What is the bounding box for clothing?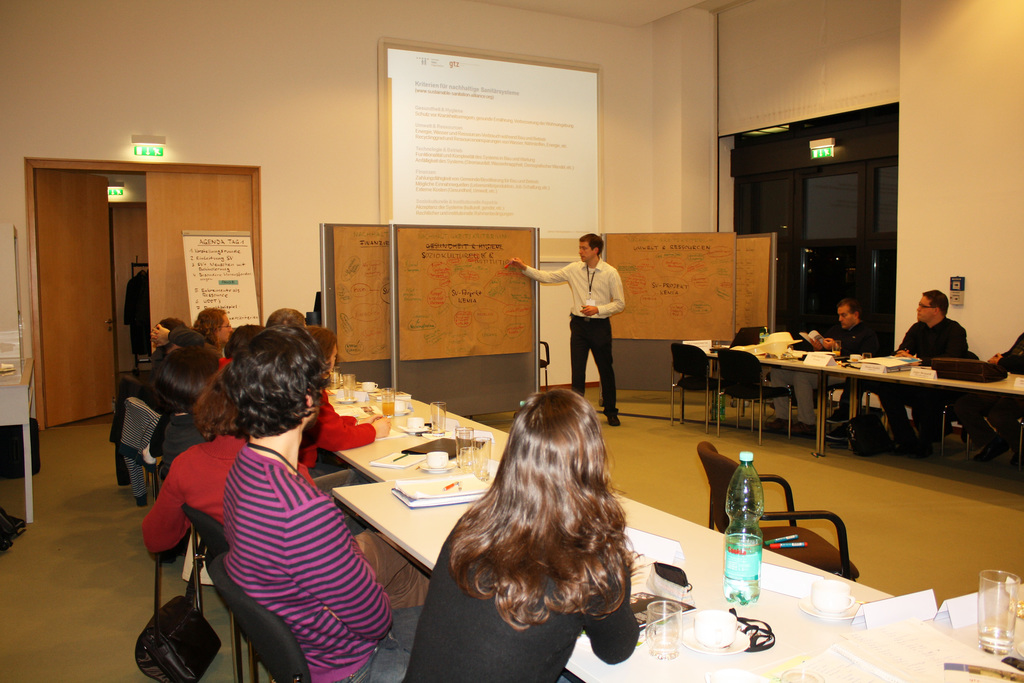
[x1=139, y1=434, x2=315, y2=550].
